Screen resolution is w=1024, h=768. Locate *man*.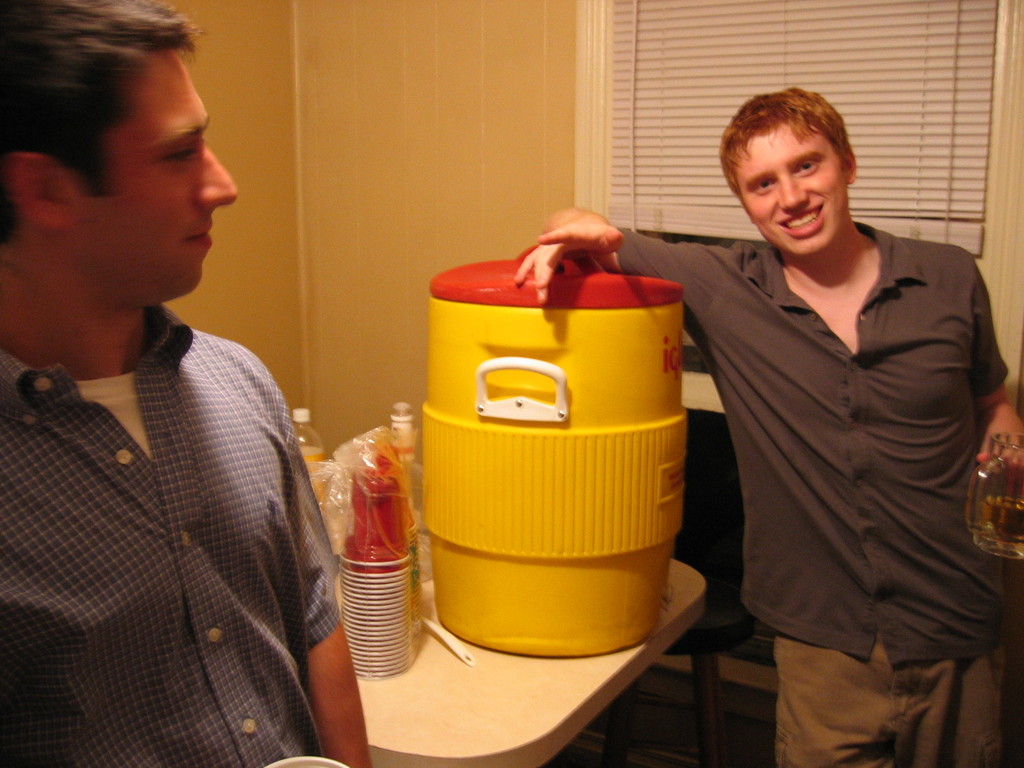
515 86 1023 767.
